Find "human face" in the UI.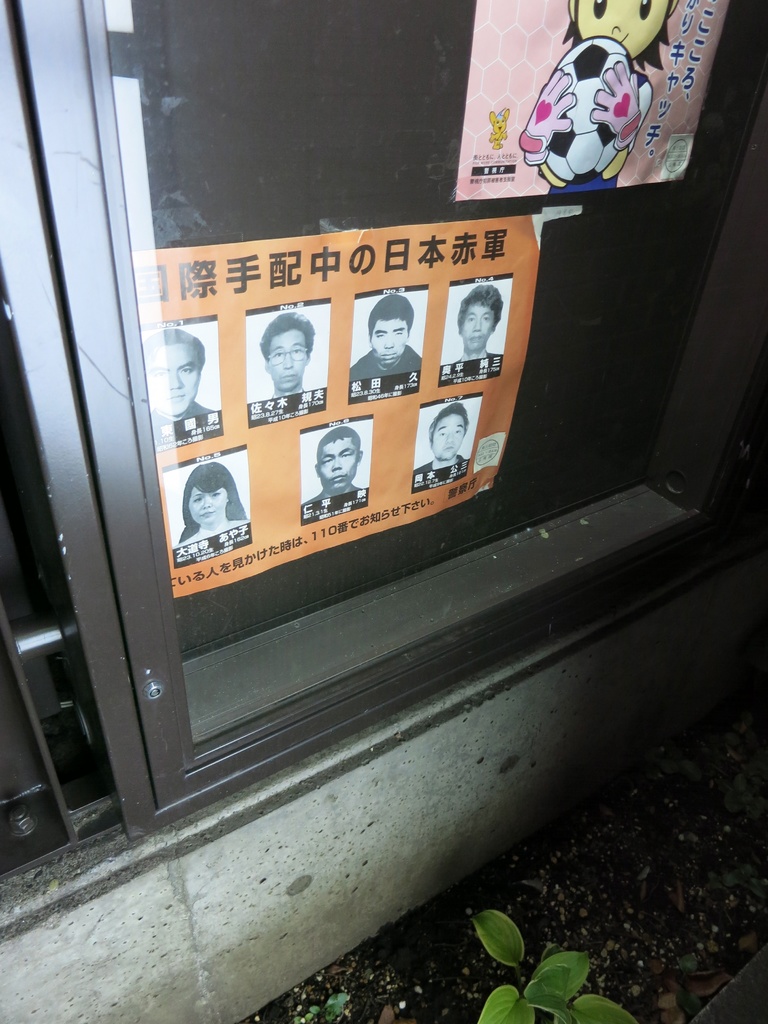
UI element at 370,309,408,363.
